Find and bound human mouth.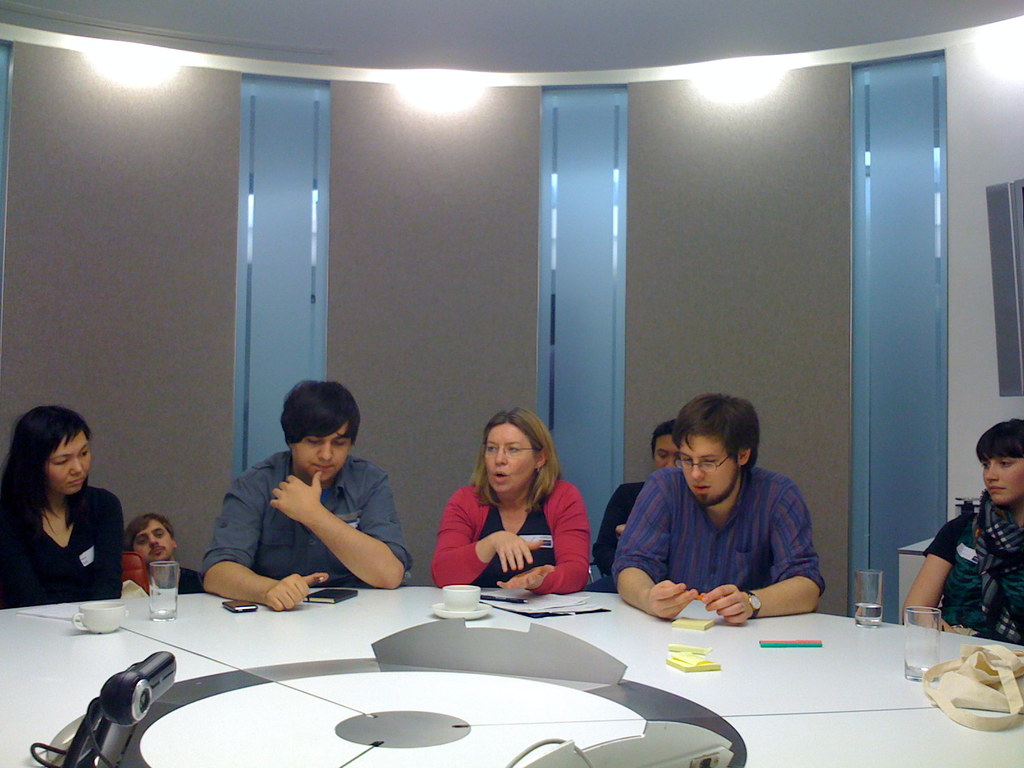
Bound: [left=992, top=486, right=1002, bottom=495].
